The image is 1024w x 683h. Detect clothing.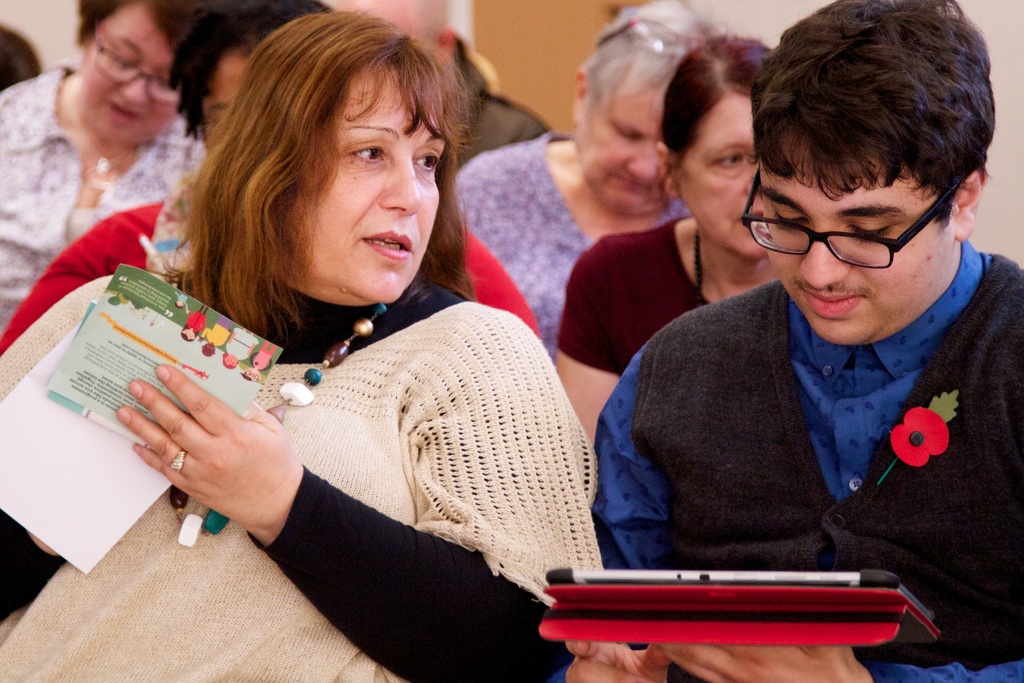
Detection: 0:65:220:333.
